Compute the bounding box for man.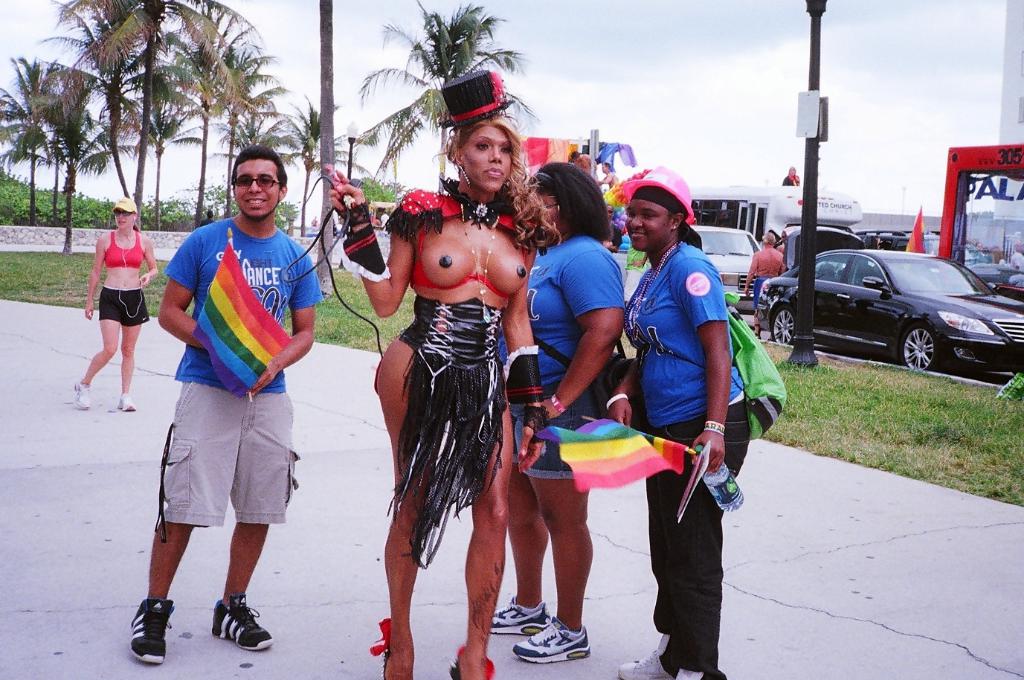
138 169 316 658.
